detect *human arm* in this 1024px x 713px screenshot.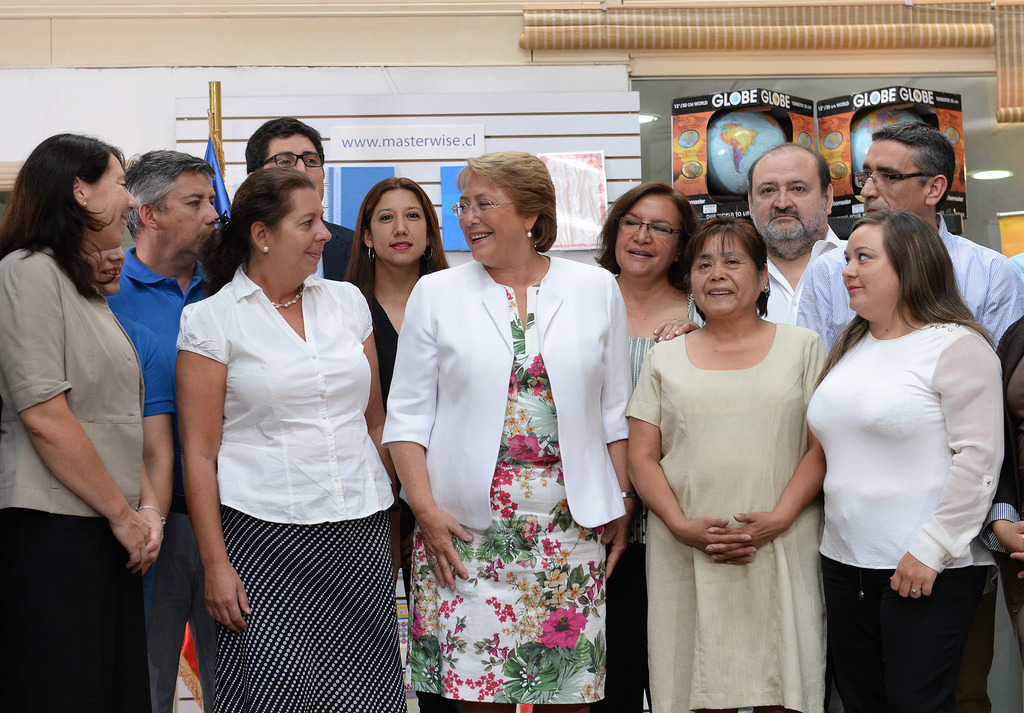
Detection: 884:330:1007:605.
